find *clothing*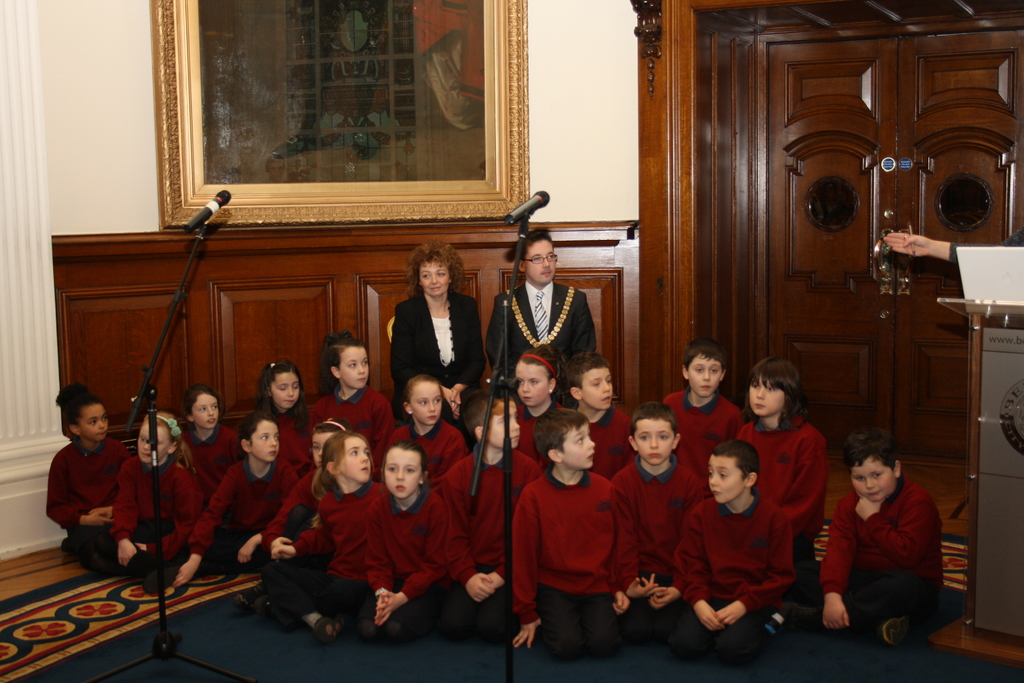
crop(815, 475, 941, 625)
